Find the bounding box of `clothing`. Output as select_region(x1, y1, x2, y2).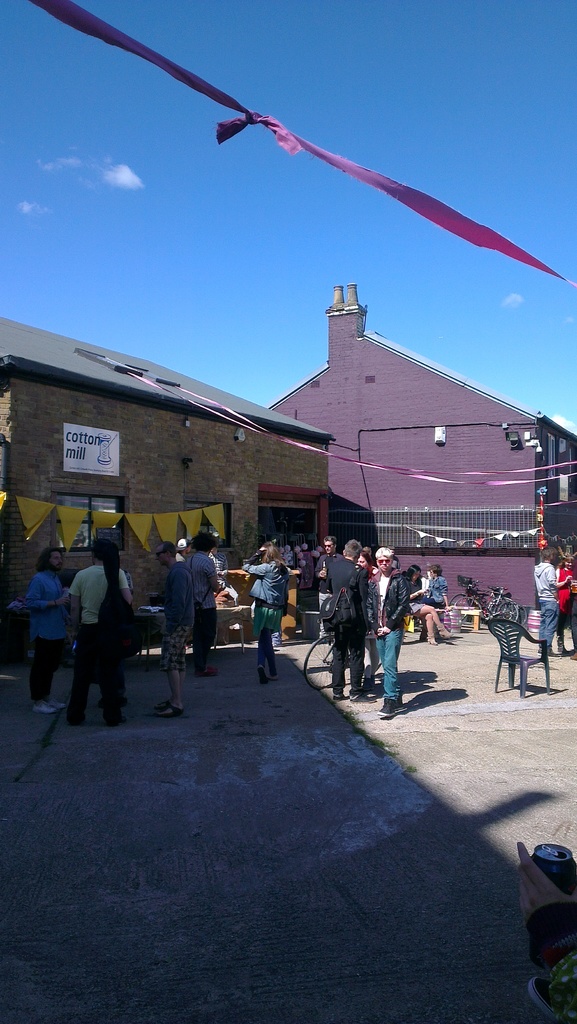
select_region(550, 564, 576, 652).
